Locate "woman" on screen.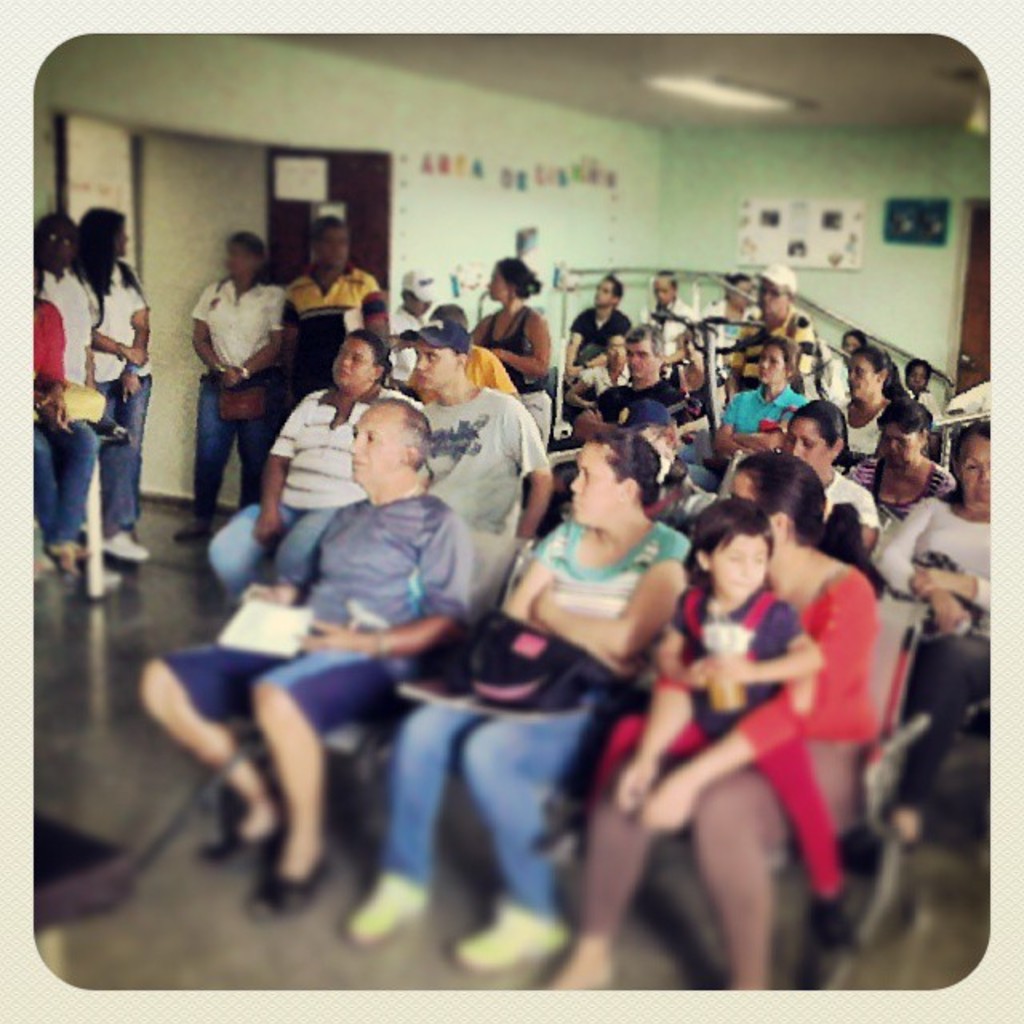
On screen at (left=786, top=400, right=877, bottom=554).
